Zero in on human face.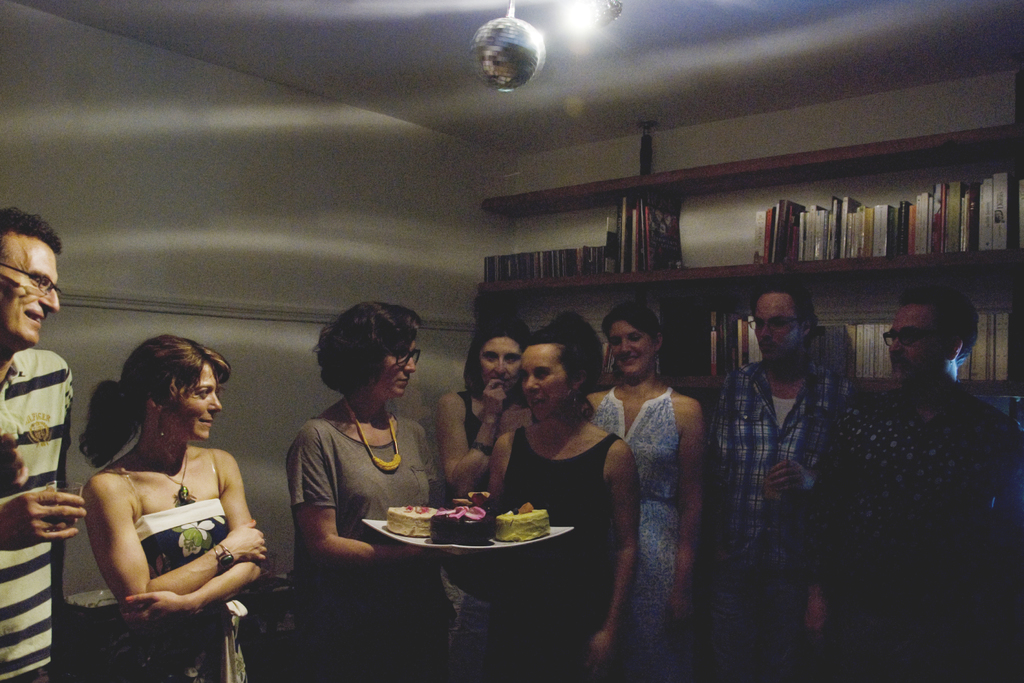
Zeroed in: (x1=483, y1=340, x2=520, y2=395).
